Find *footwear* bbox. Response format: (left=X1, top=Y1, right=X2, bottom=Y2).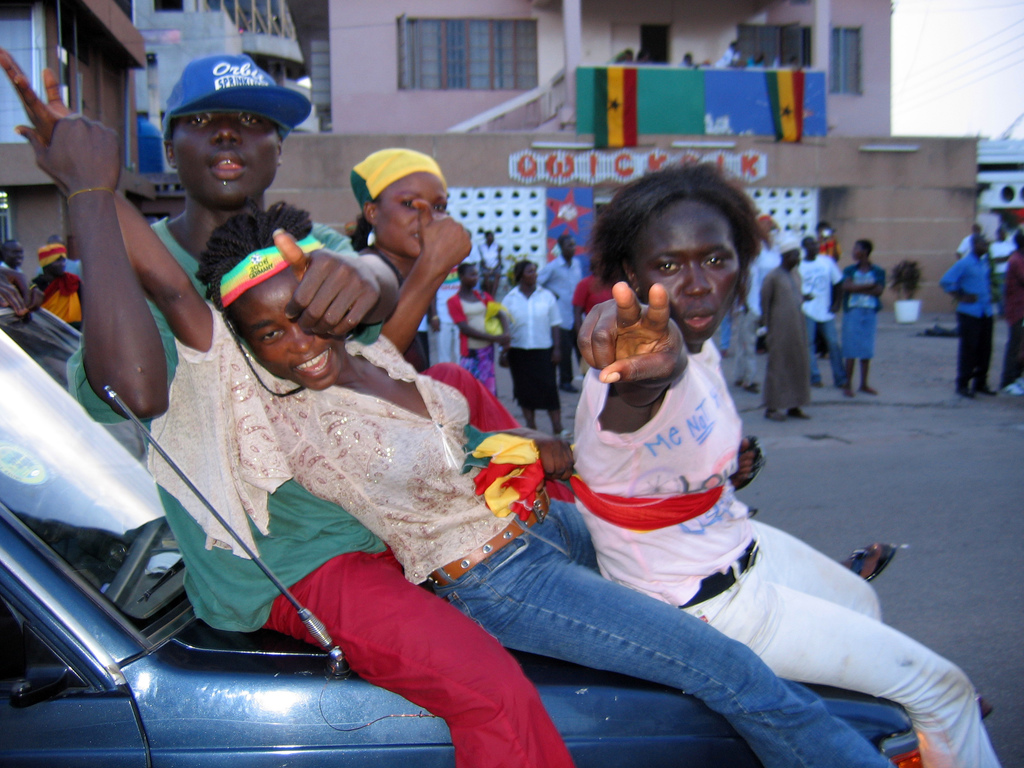
(left=978, top=386, right=996, bottom=394).
